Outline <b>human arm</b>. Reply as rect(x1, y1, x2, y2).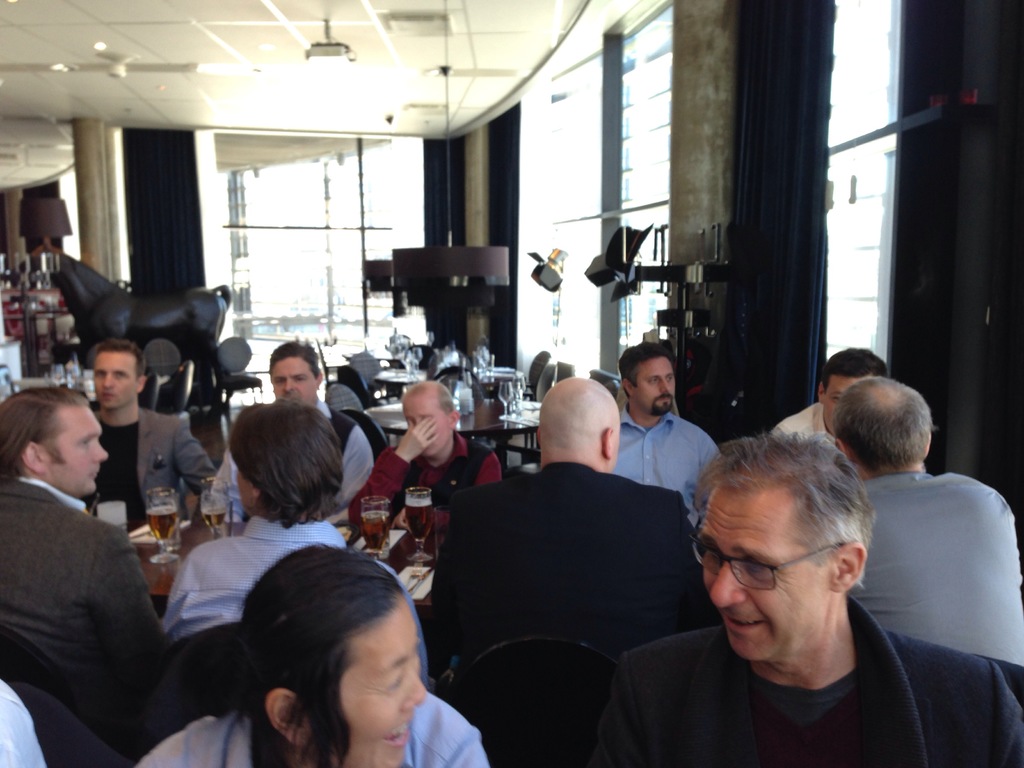
rect(172, 412, 220, 496).
